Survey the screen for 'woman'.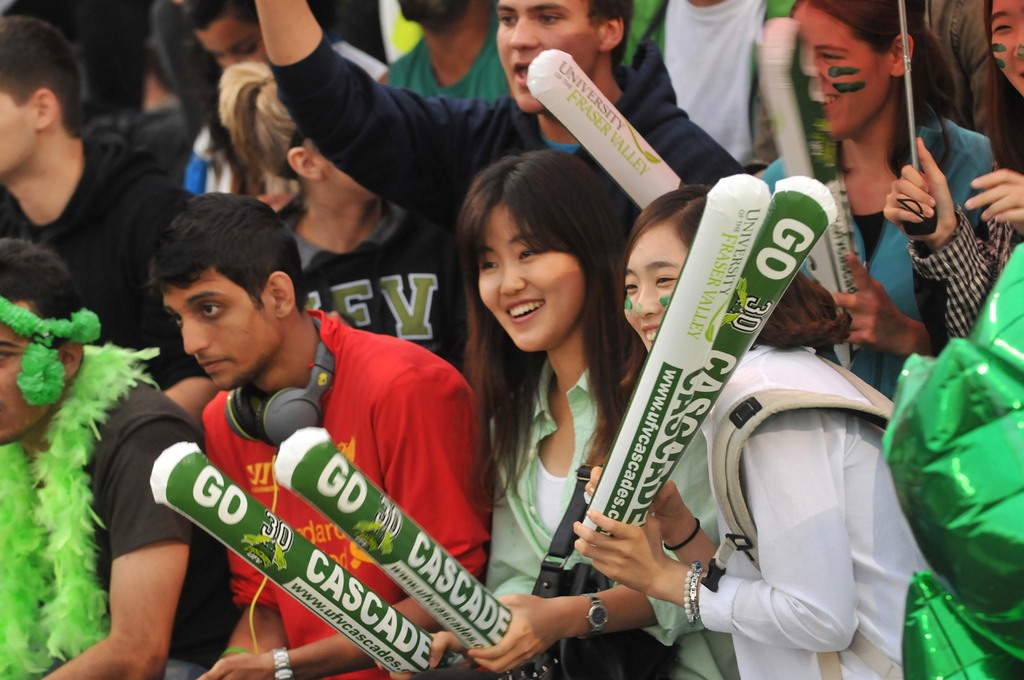
Survey found: box(881, 0, 1023, 341).
